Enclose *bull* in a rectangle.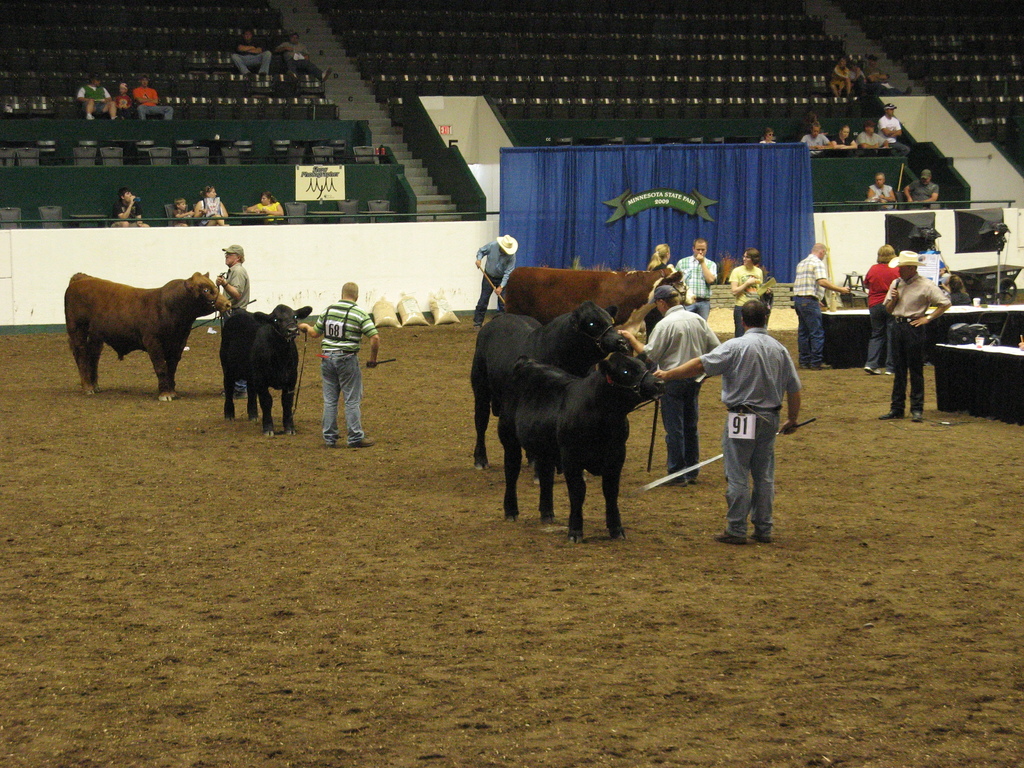
Rect(213, 298, 321, 445).
